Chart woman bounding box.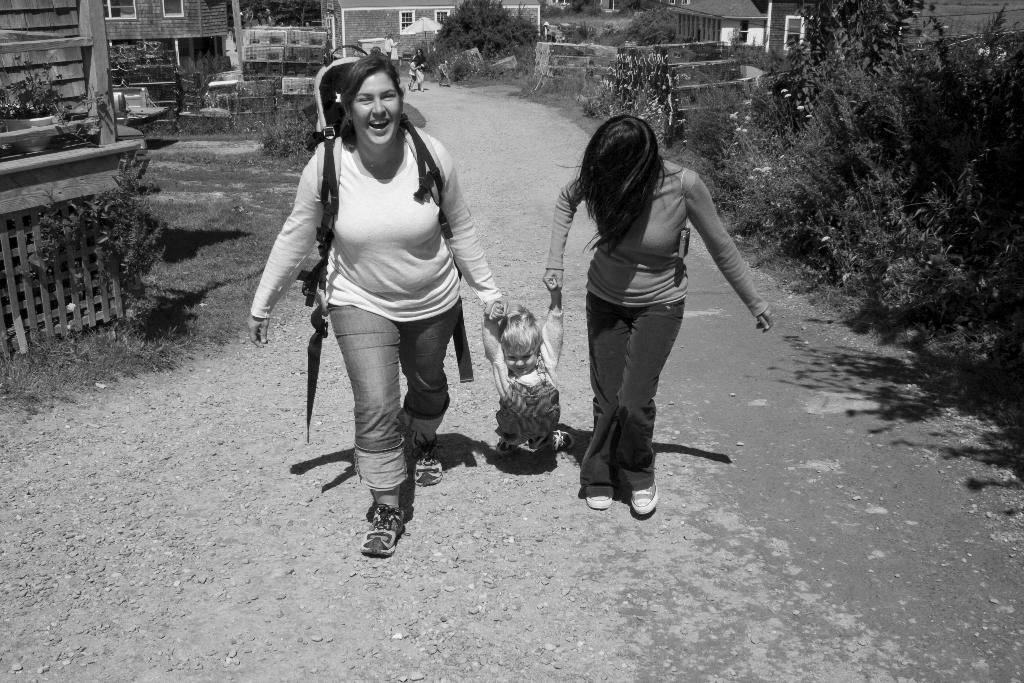
Charted: crop(538, 111, 775, 524).
